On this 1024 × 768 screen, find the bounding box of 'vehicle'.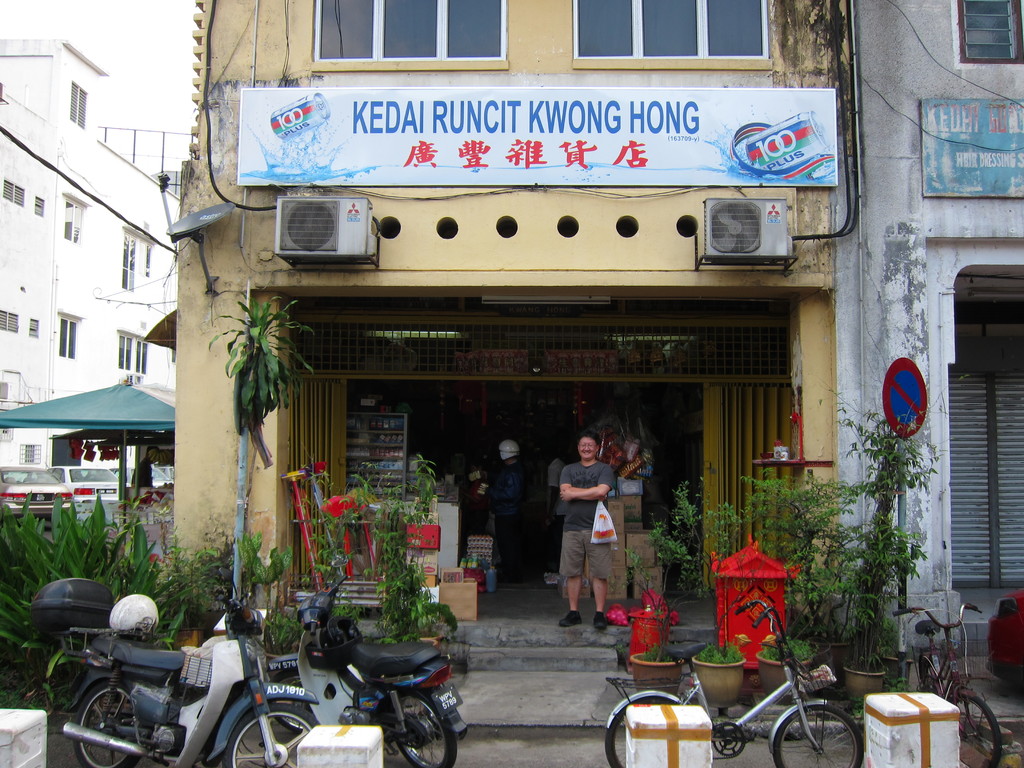
Bounding box: box(113, 465, 175, 492).
